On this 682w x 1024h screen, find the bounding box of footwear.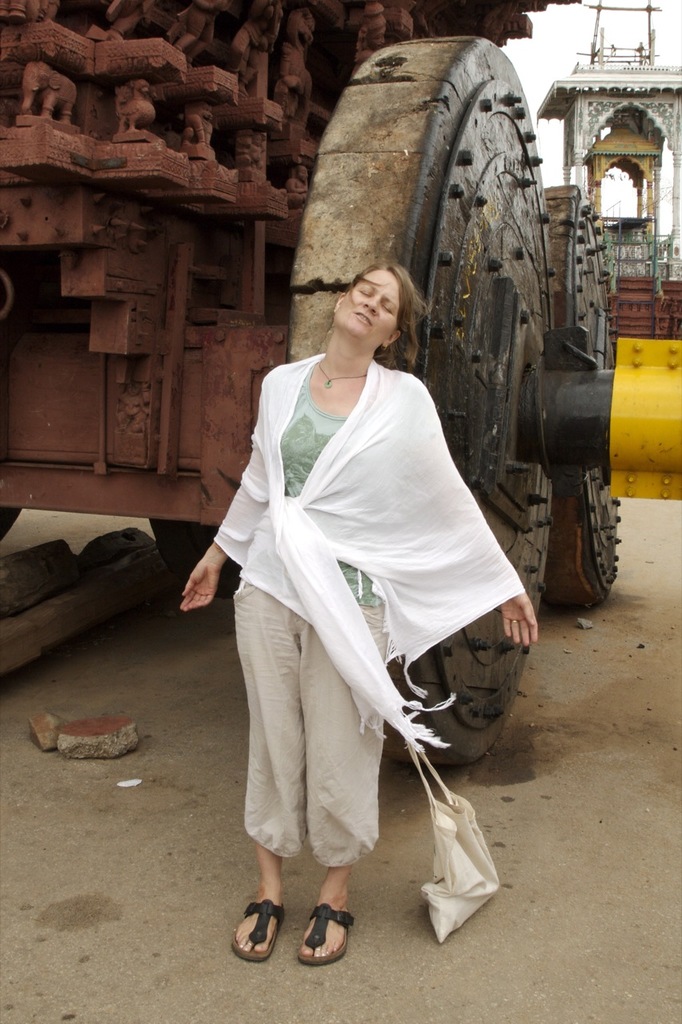
Bounding box: [291, 895, 358, 973].
